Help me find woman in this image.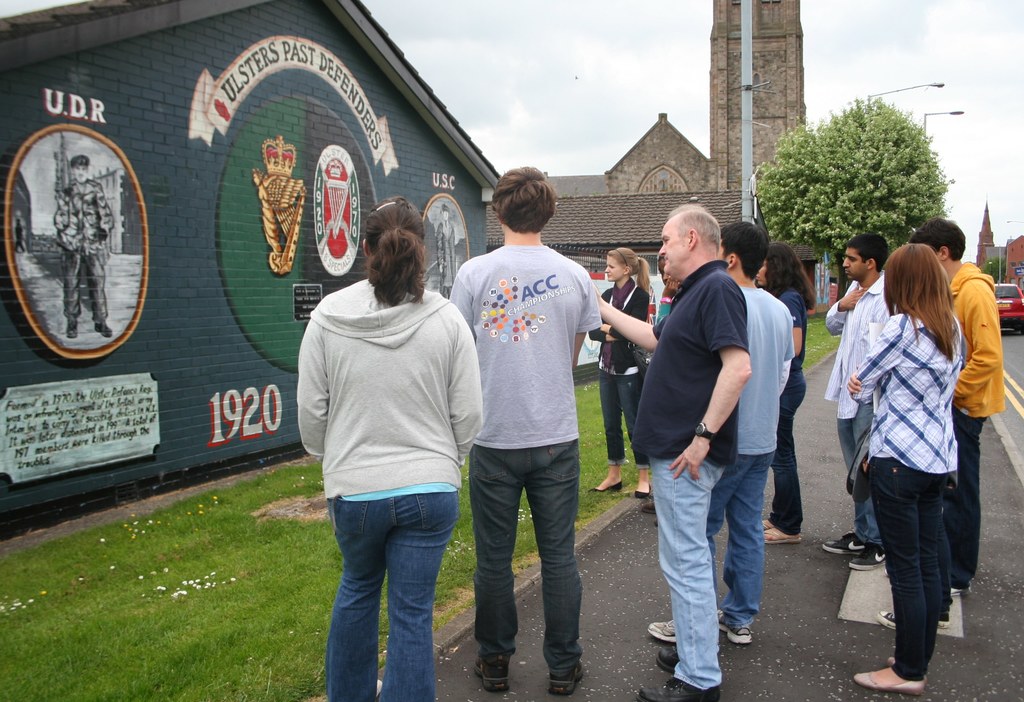
Found it: x1=753 y1=242 x2=806 y2=545.
